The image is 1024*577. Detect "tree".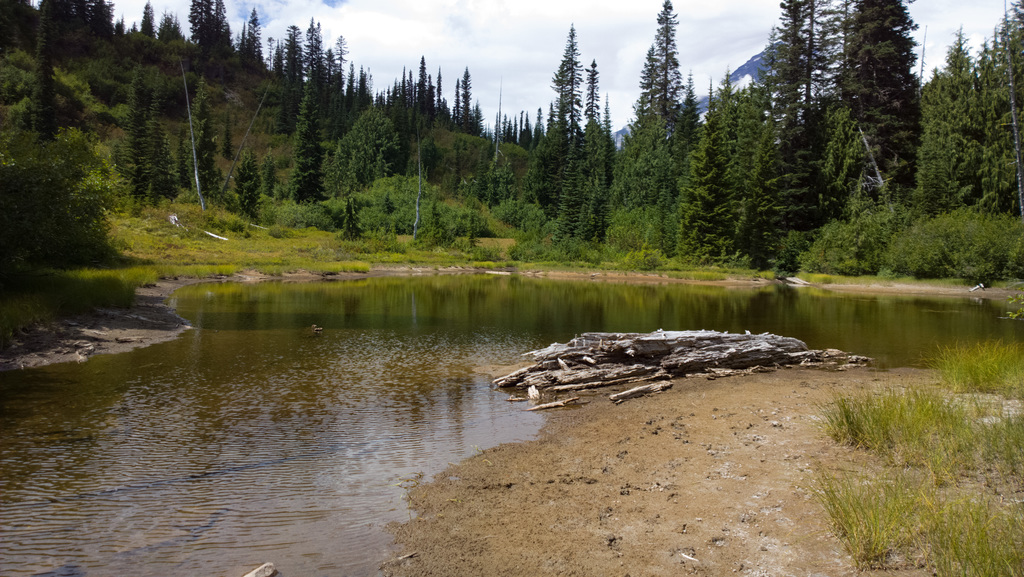
Detection: [230,137,264,227].
